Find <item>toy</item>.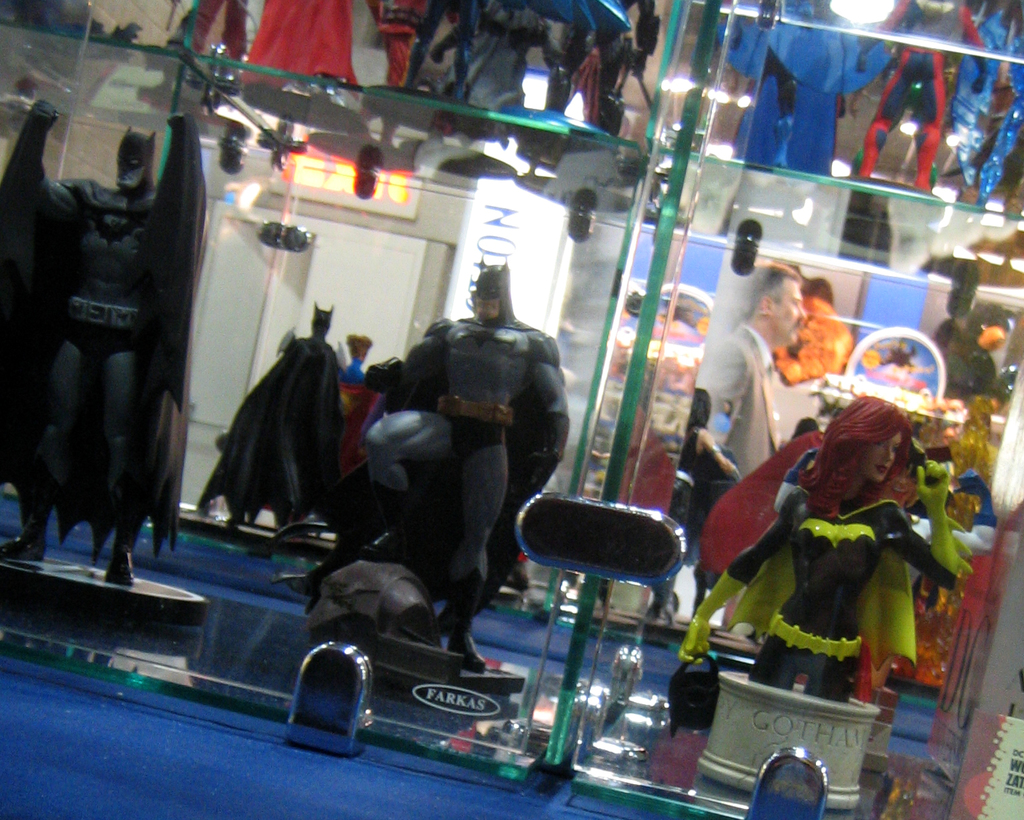
[x1=365, y1=261, x2=577, y2=669].
